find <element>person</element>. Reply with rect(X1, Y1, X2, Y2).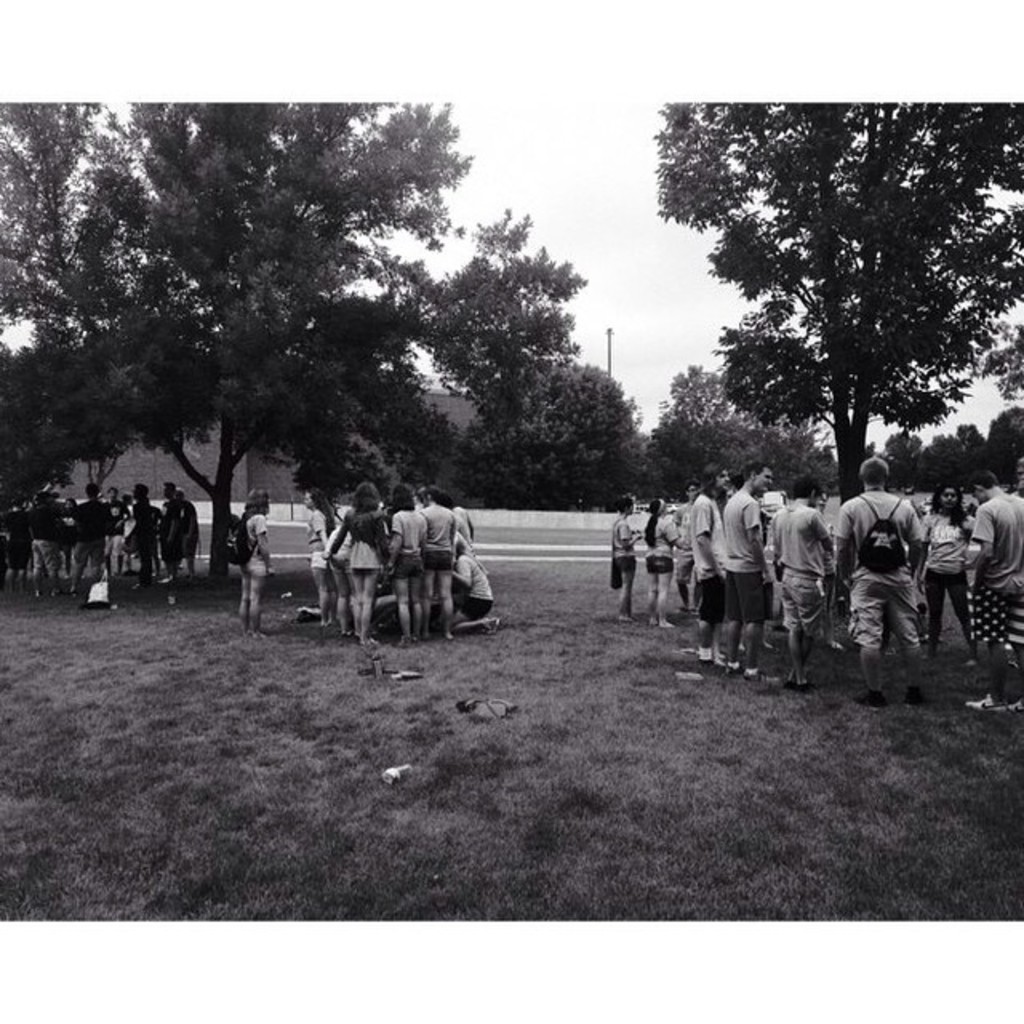
rect(35, 486, 67, 597).
